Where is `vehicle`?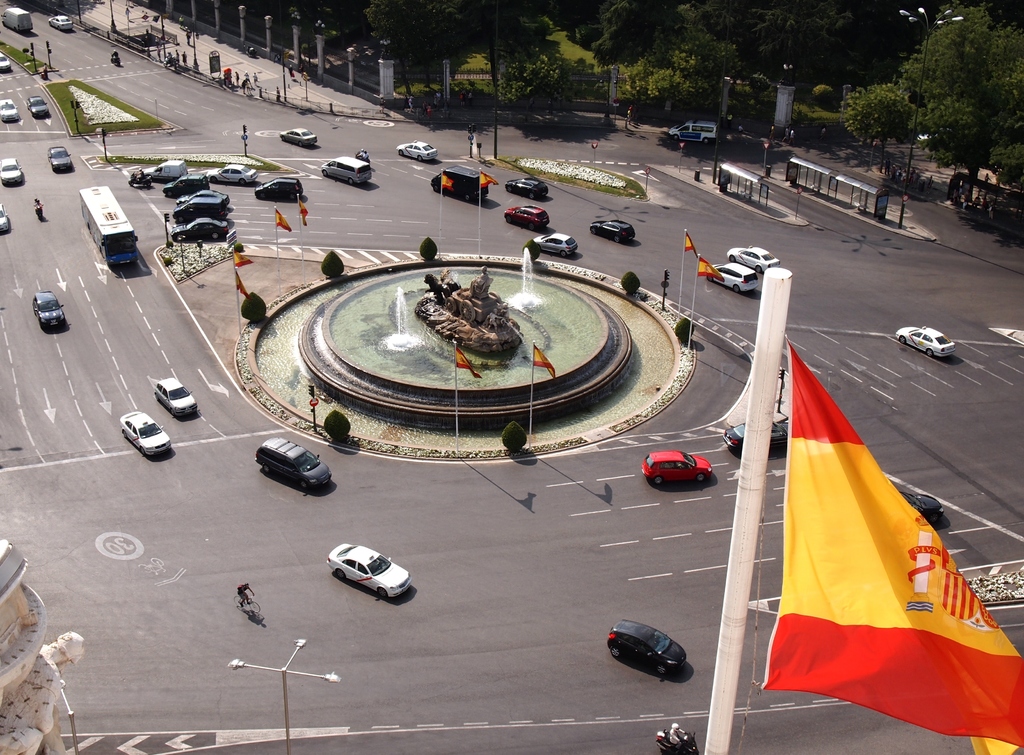
rect(320, 160, 371, 180).
